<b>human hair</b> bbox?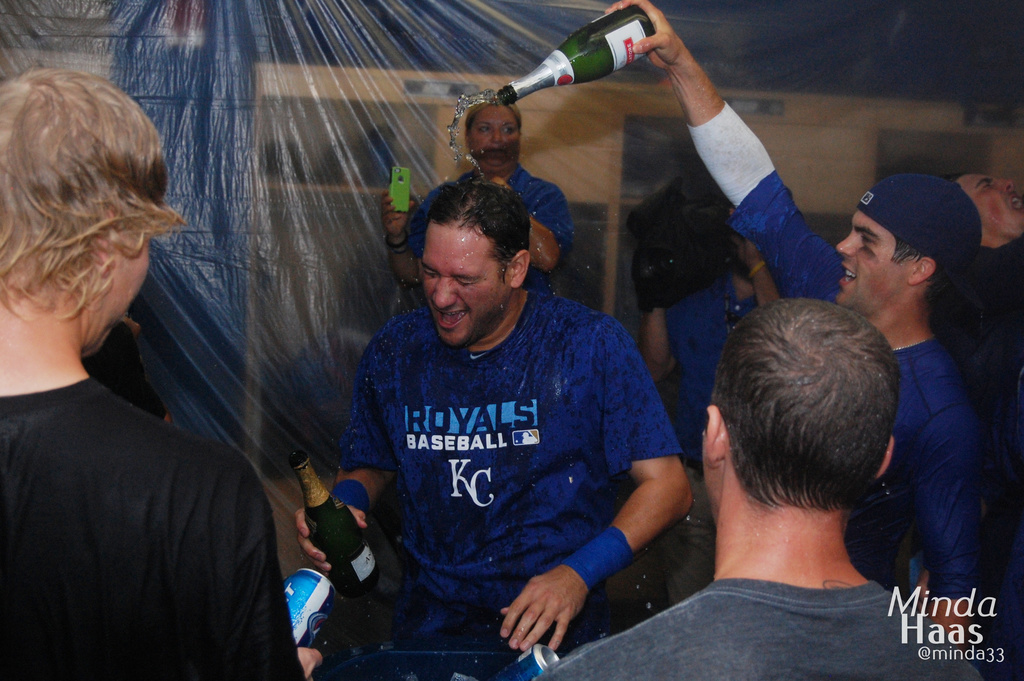
select_region(723, 288, 905, 495)
